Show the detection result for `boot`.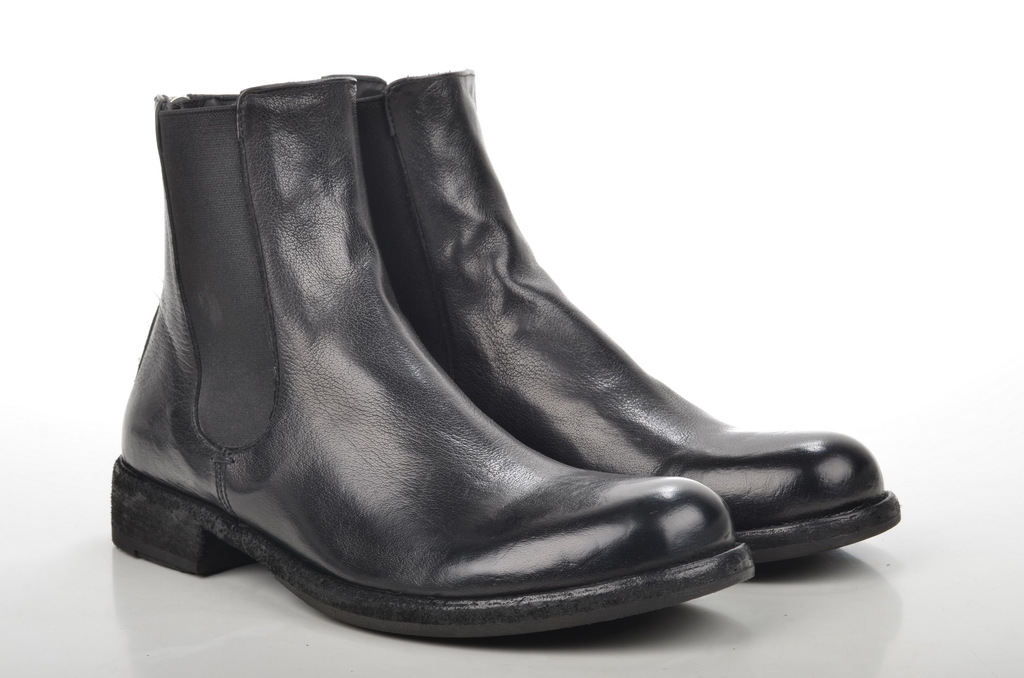
select_region(358, 60, 908, 574).
